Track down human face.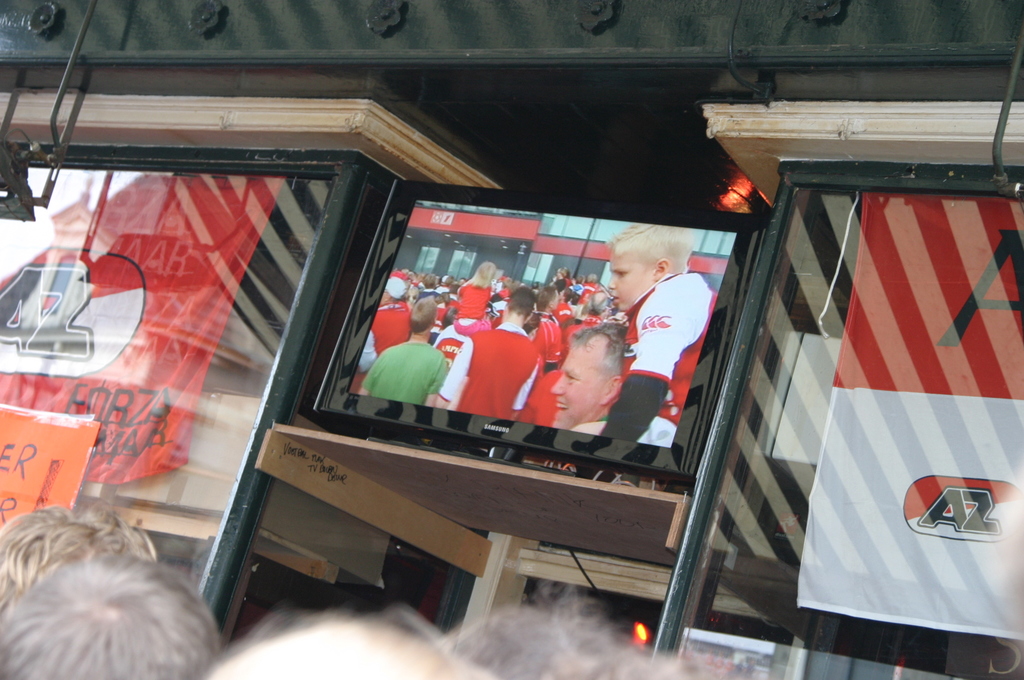
Tracked to bbox(546, 339, 602, 430).
